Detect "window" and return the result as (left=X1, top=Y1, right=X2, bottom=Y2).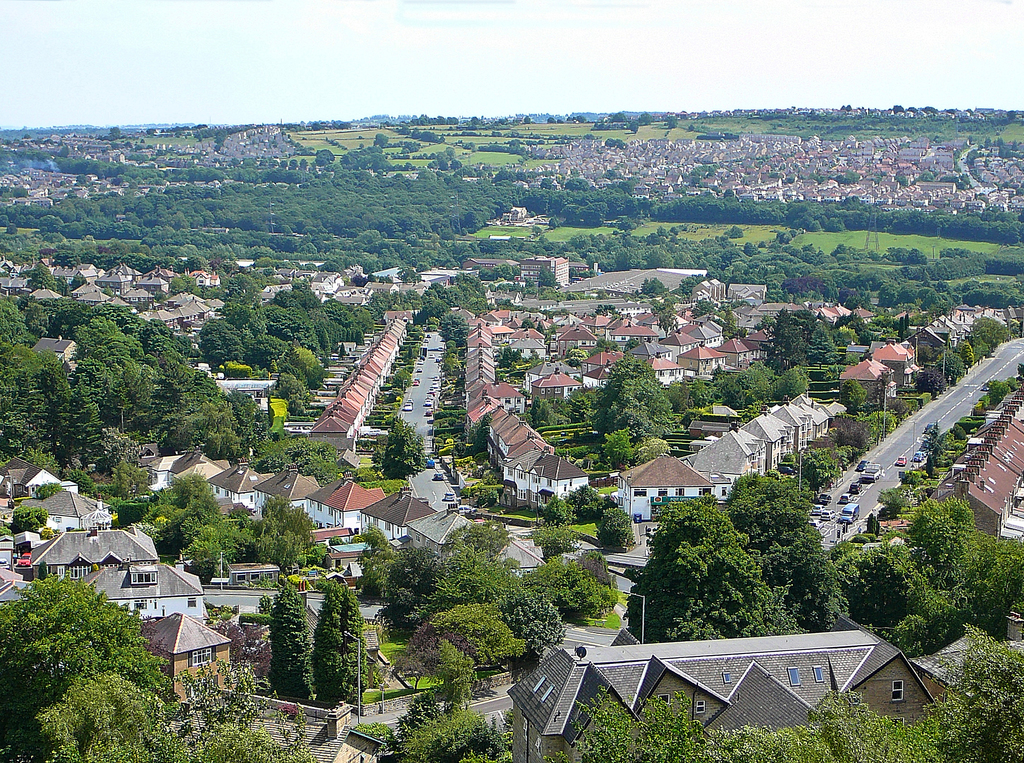
(left=814, top=666, right=824, bottom=682).
